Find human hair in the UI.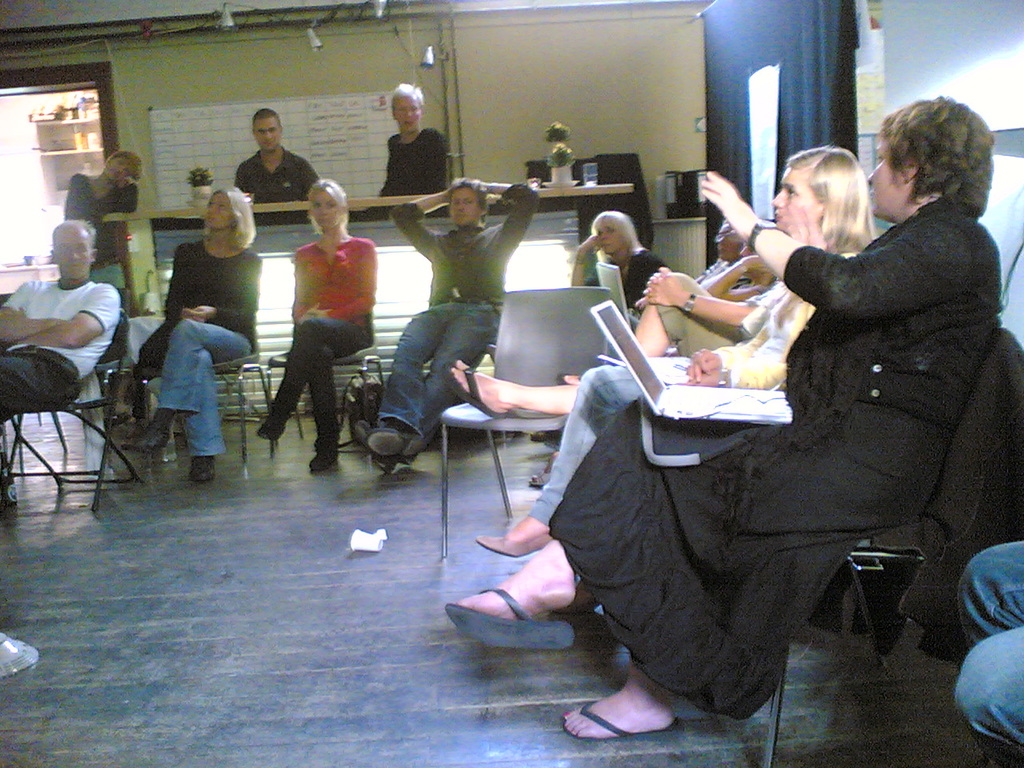
UI element at region(49, 218, 97, 281).
